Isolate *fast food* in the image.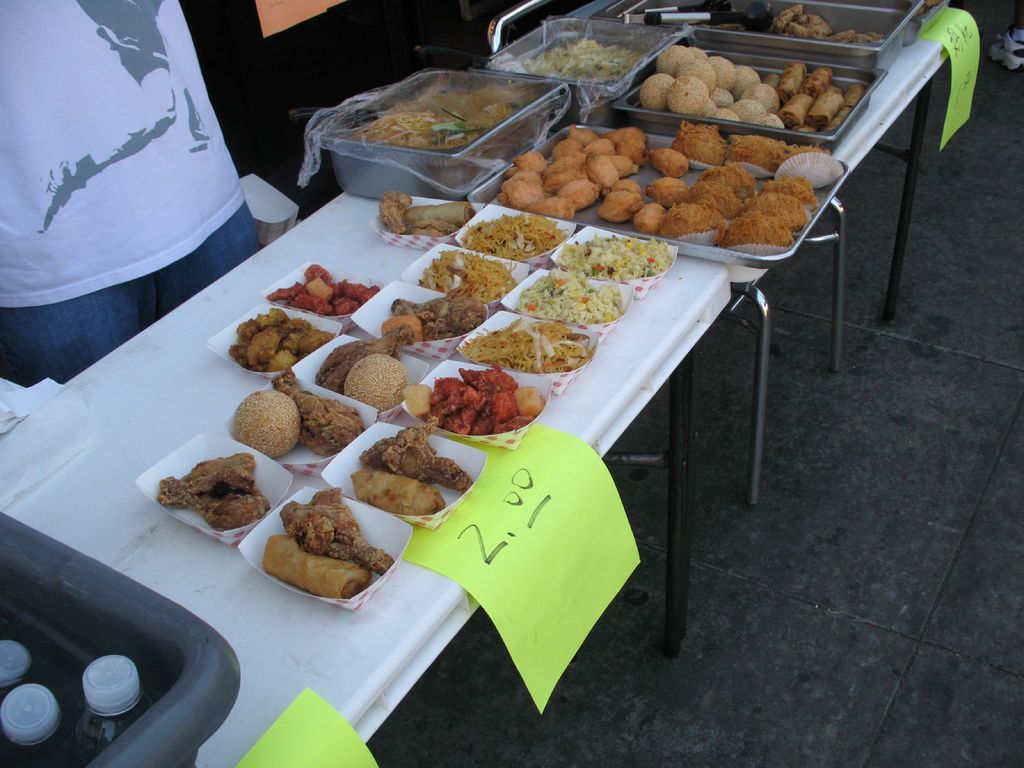
Isolated region: box=[234, 389, 301, 458].
